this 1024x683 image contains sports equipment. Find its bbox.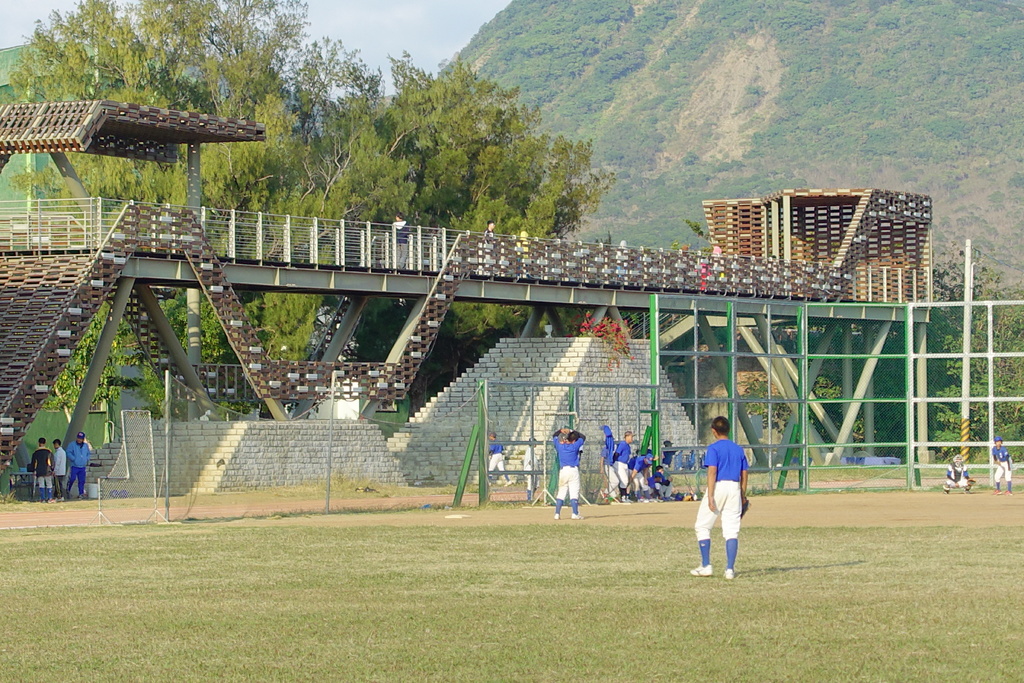
box(689, 562, 710, 580).
